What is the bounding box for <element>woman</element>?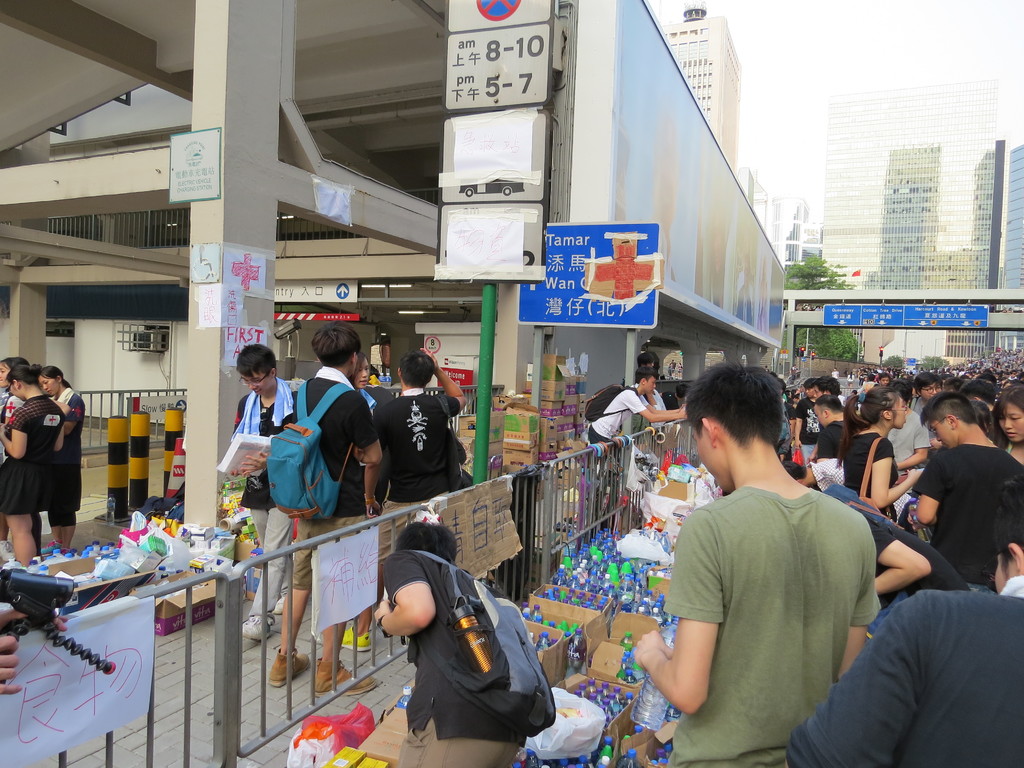
[35, 358, 88, 552].
